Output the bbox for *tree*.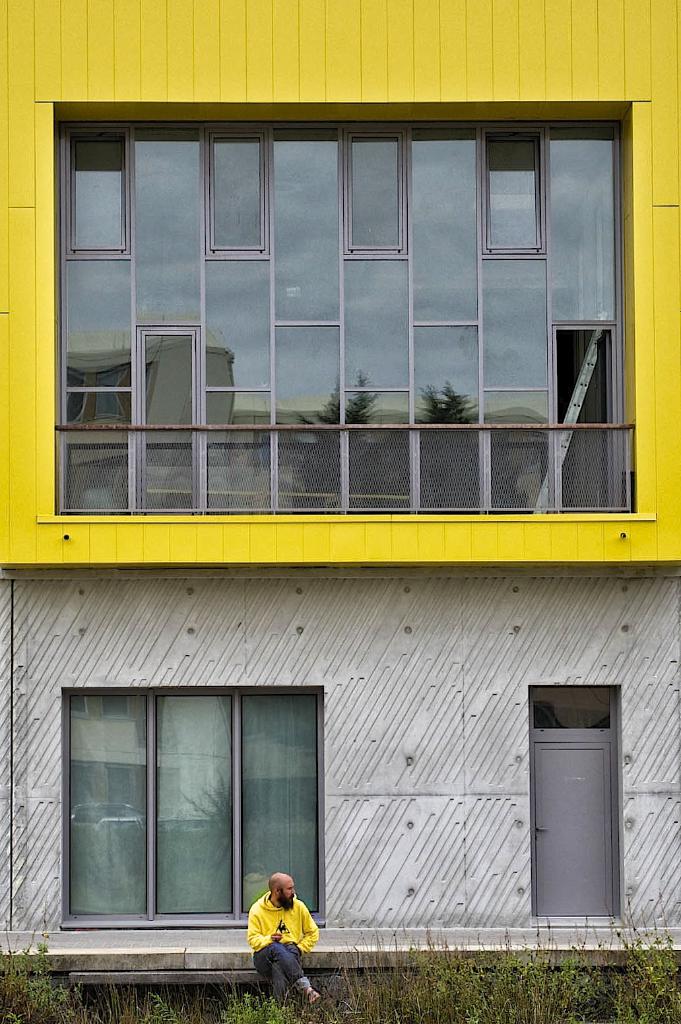
rect(280, 366, 532, 521).
